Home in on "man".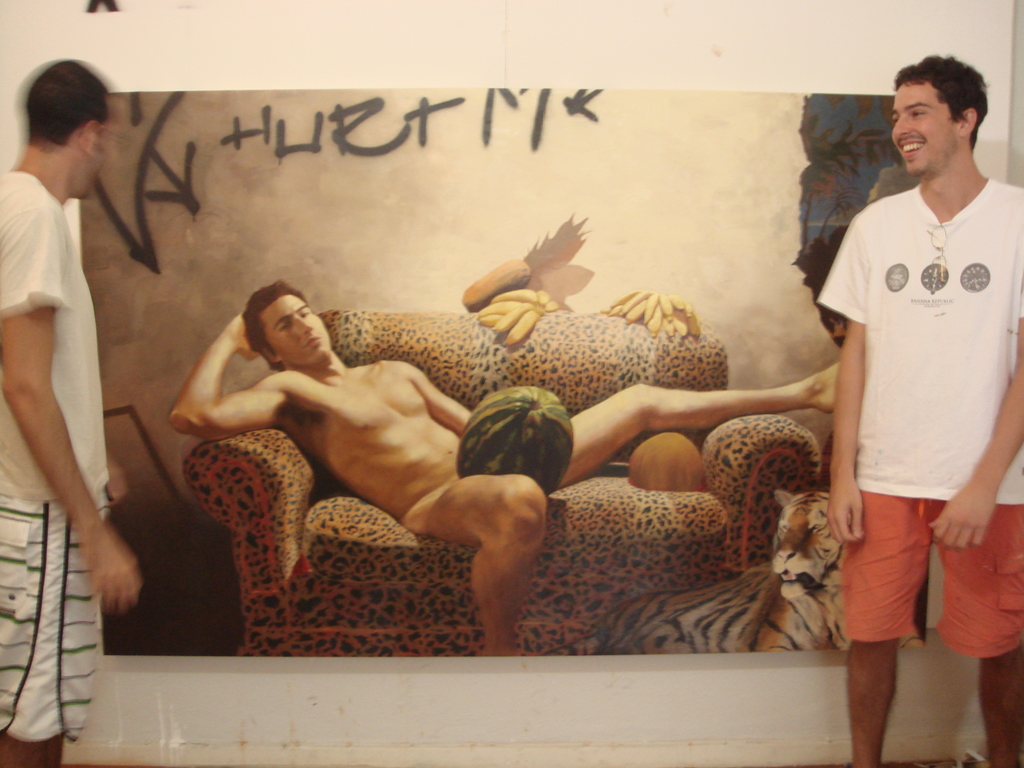
Homed in at box=[816, 19, 1023, 765].
